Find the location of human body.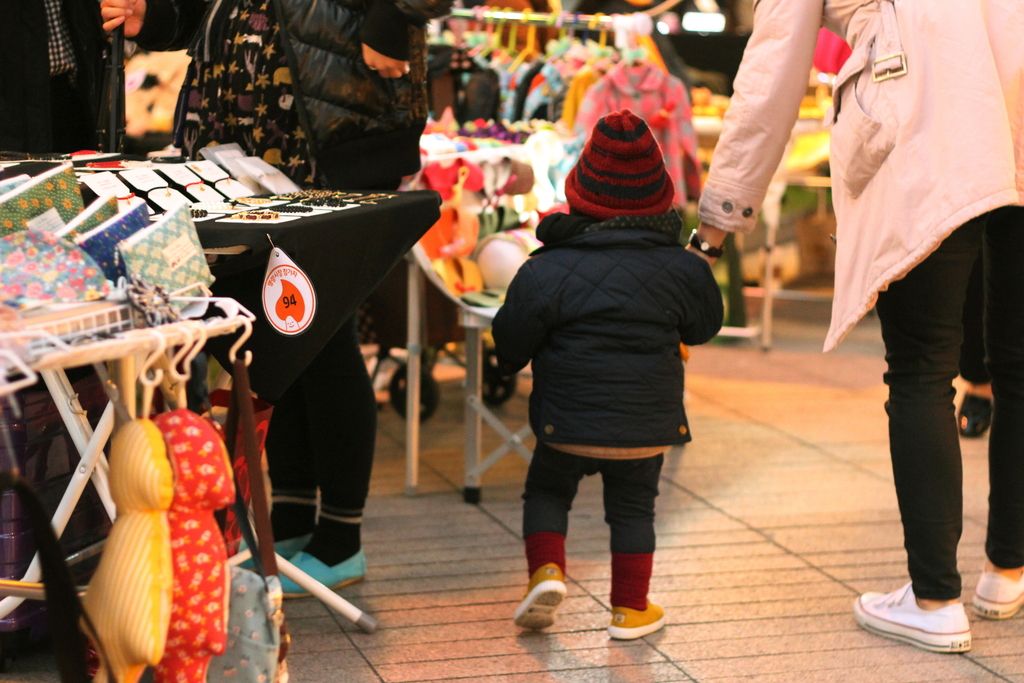
Location: x1=679 y1=0 x2=1023 y2=651.
